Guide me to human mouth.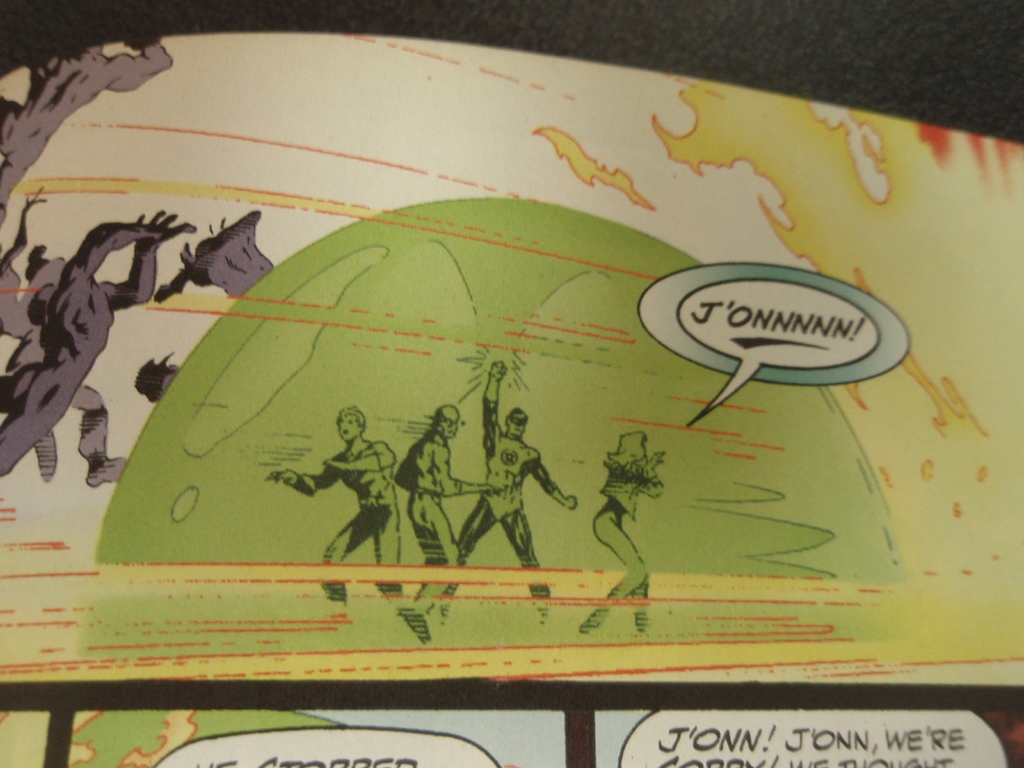
Guidance: l=342, t=427, r=350, b=434.
